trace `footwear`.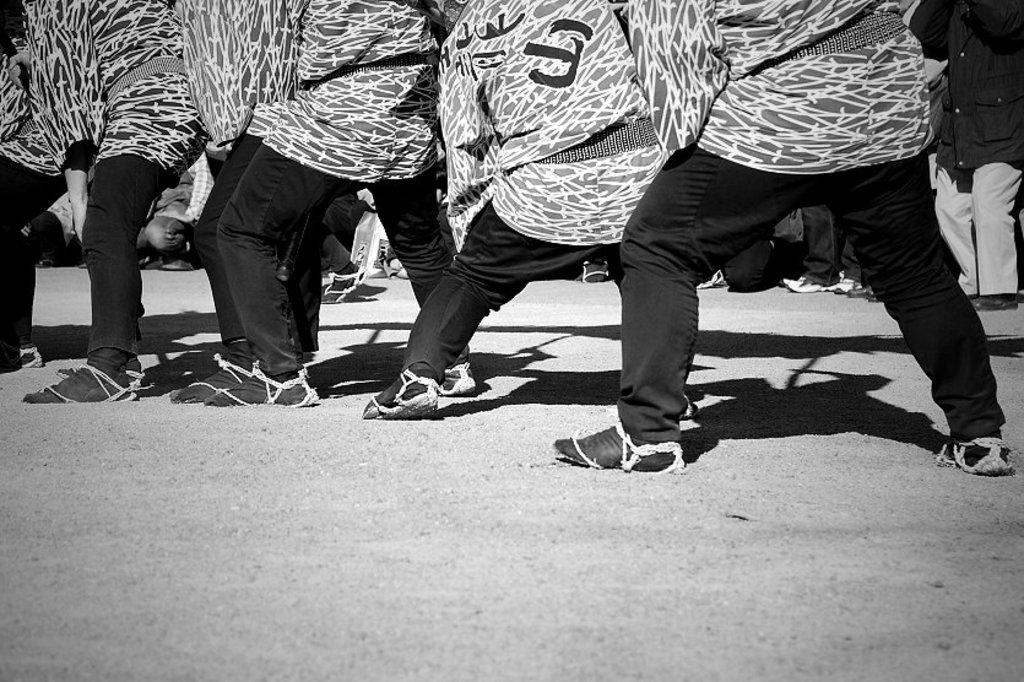
Traced to locate(579, 261, 609, 282).
